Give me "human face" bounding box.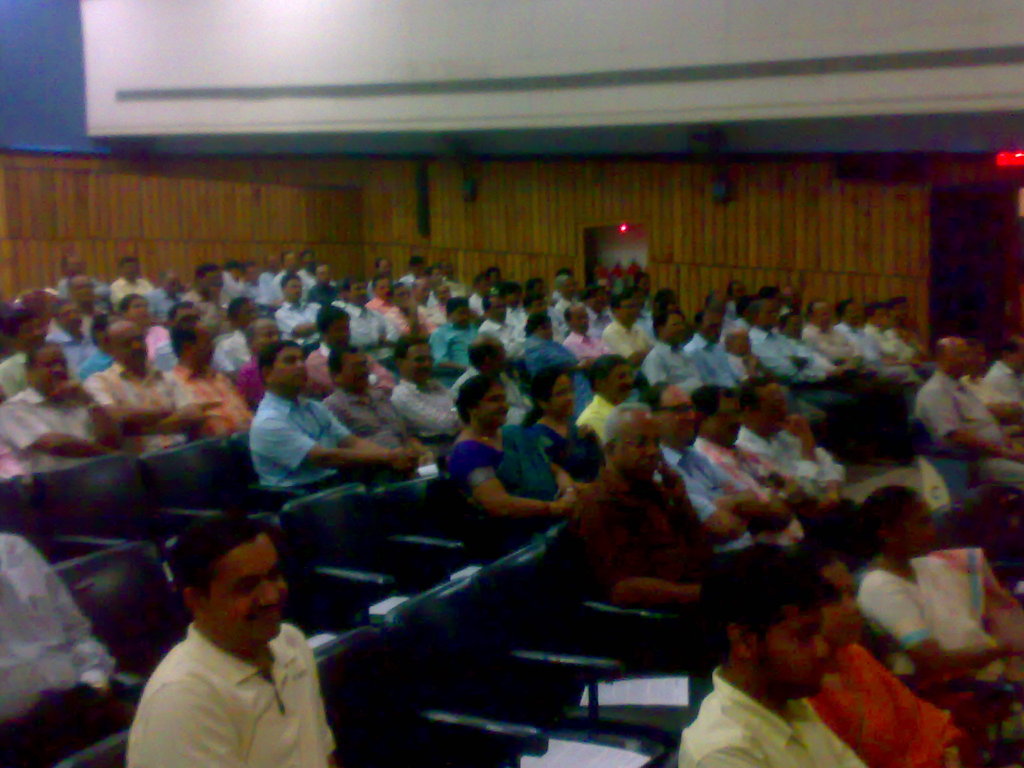
box=[575, 308, 591, 332].
